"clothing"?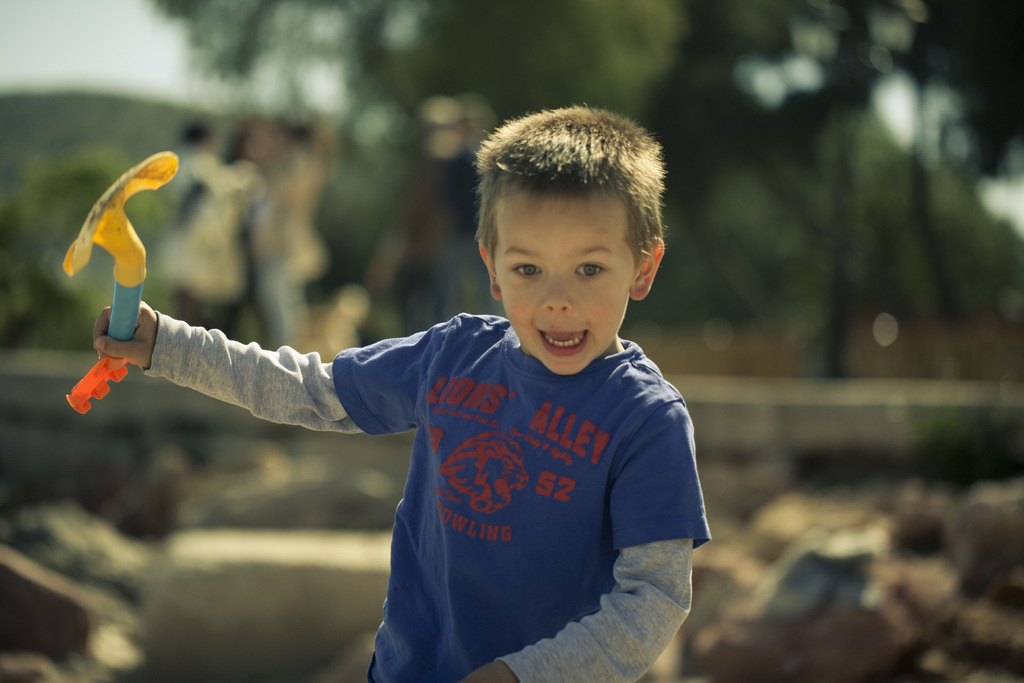
124,313,712,682
